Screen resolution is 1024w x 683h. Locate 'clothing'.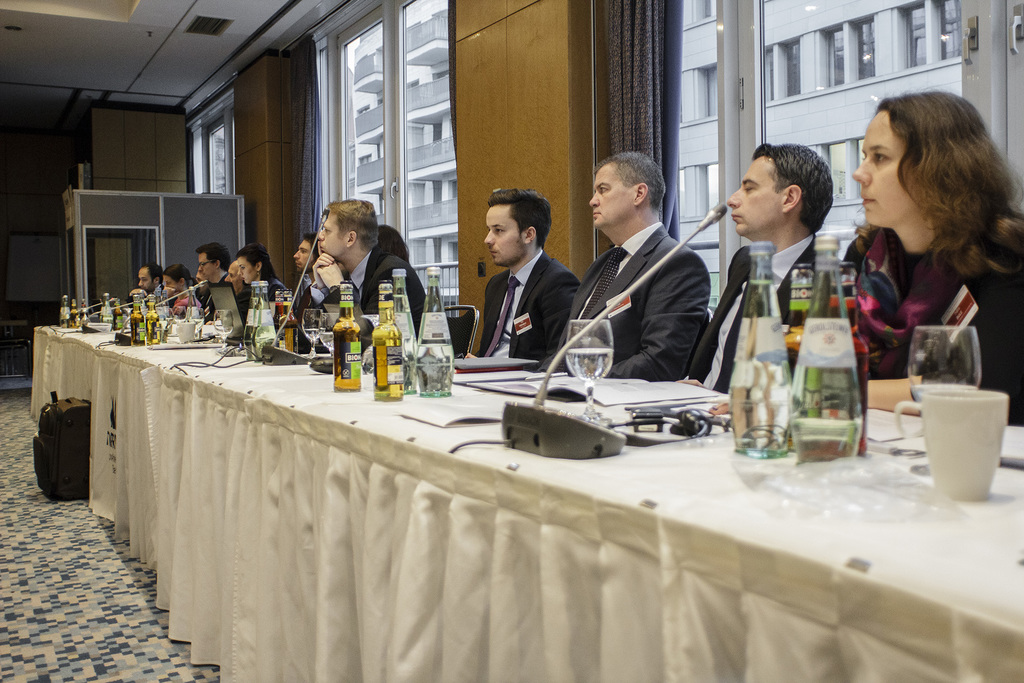
locate(690, 239, 829, 409).
